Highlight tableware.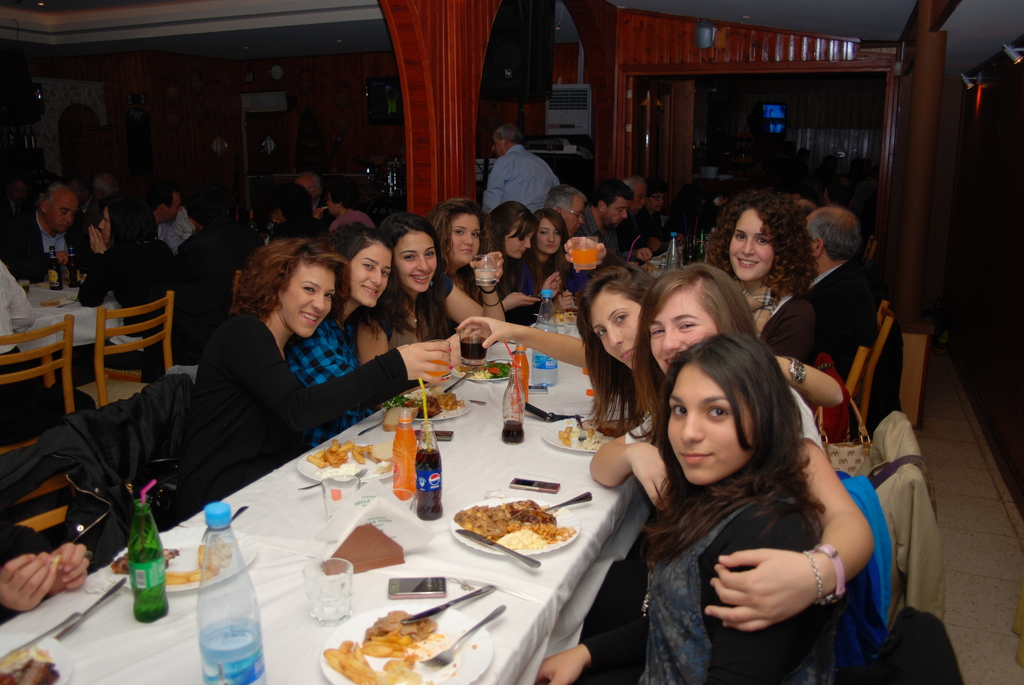
Highlighted region: rect(299, 443, 390, 489).
